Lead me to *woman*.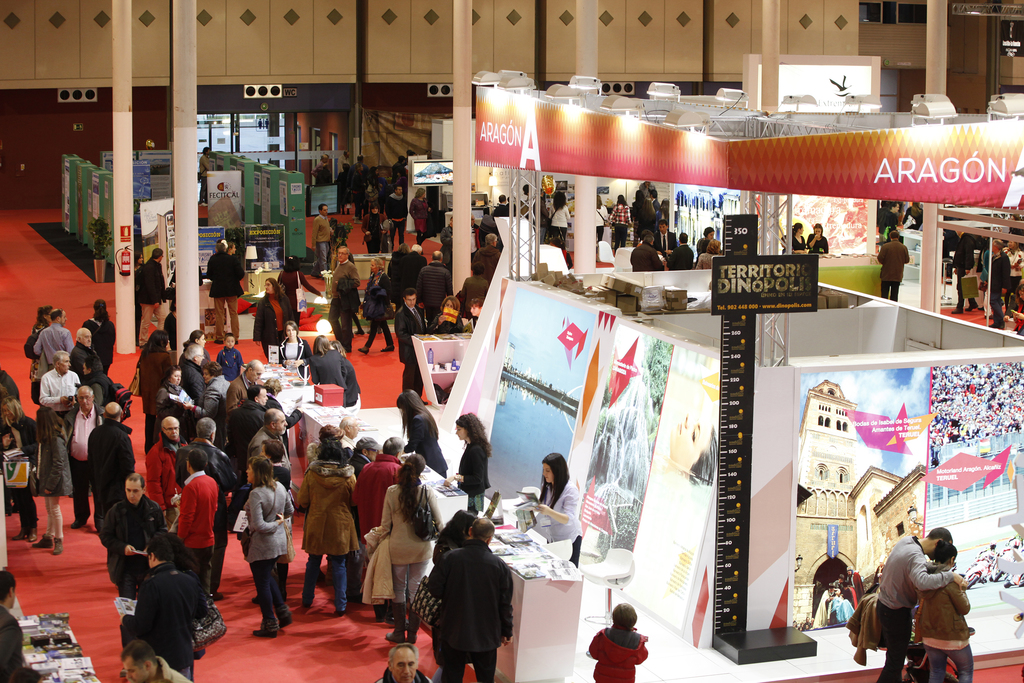
Lead to x1=998, y1=238, x2=1023, y2=318.
